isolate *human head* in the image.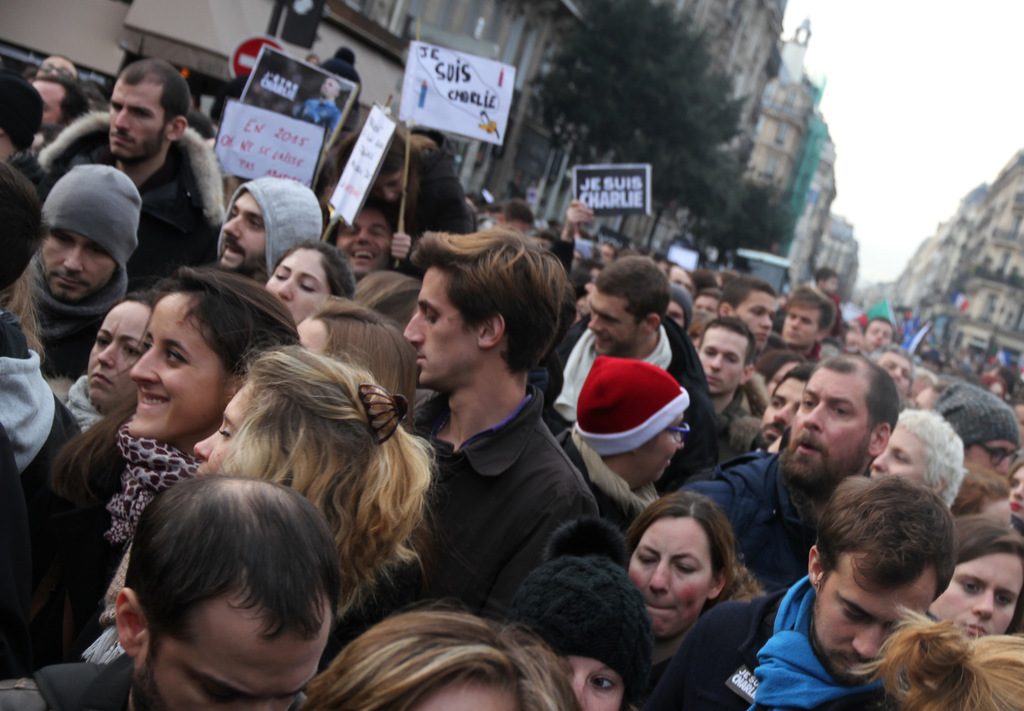
Isolated region: x1=756 y1=355 x2=806 y2=400.
